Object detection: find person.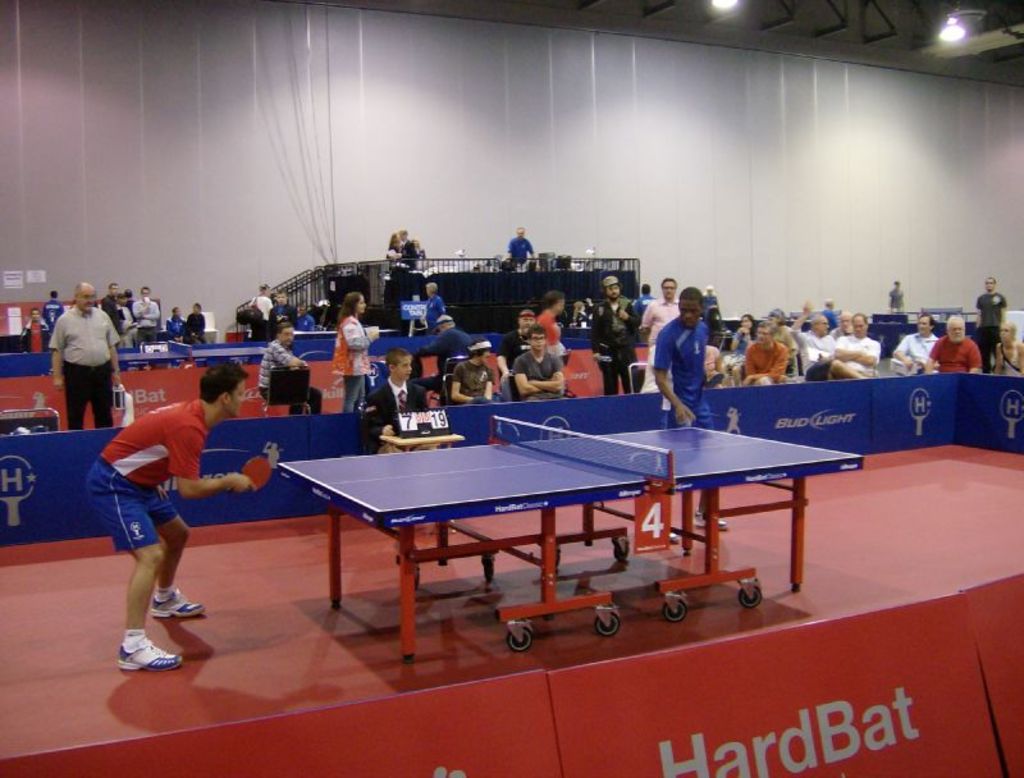
bbox=[364, 349, 431, 450].
